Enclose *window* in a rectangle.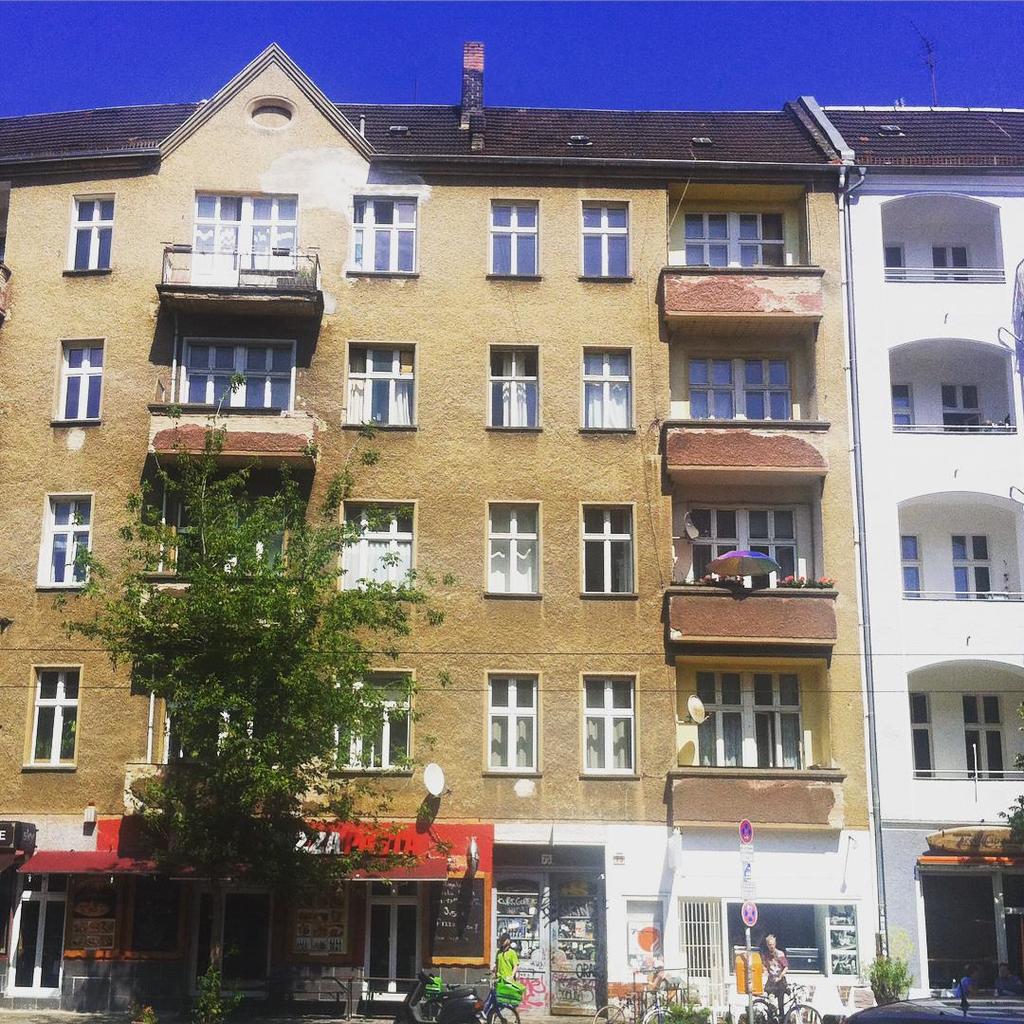
{"left": 62, "top": 194, "right": 117, "bottom": 274}.
